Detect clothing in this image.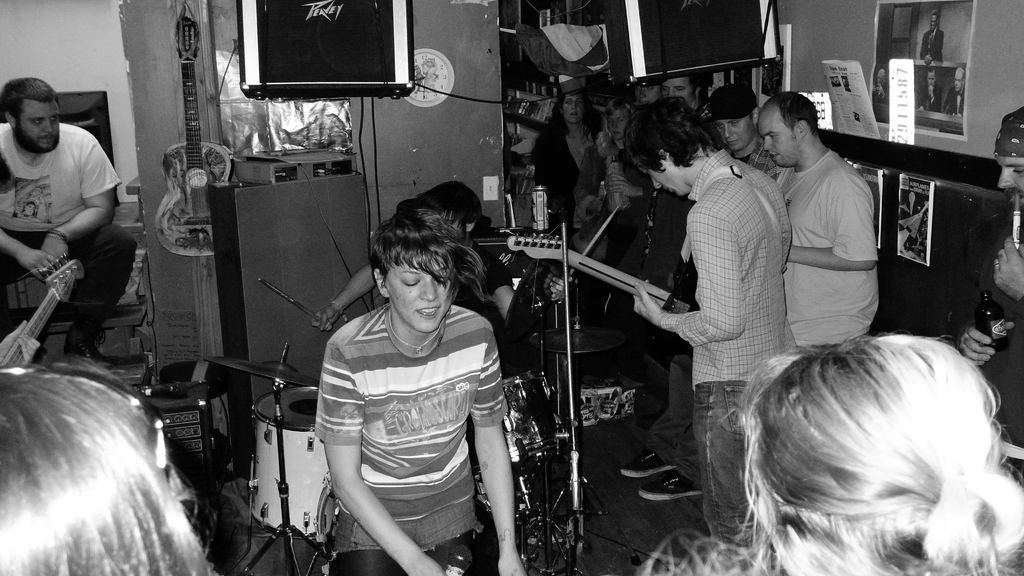
Detection: bbox=(655, 151, 791, 538).
